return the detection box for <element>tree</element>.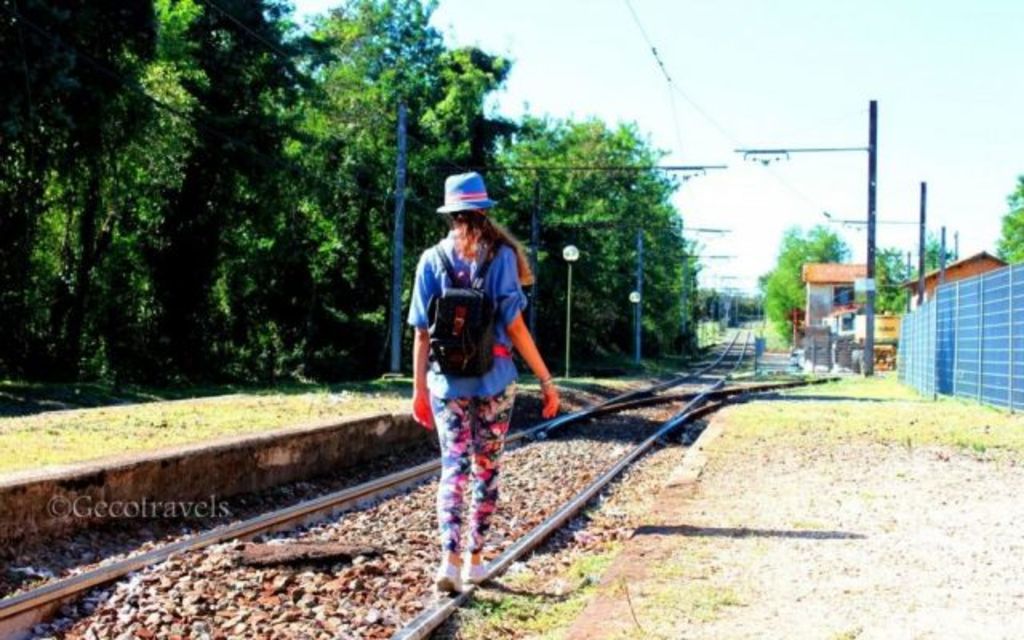
{"left": 758, "top": 219, "right": 848, "bottom": 347}.
